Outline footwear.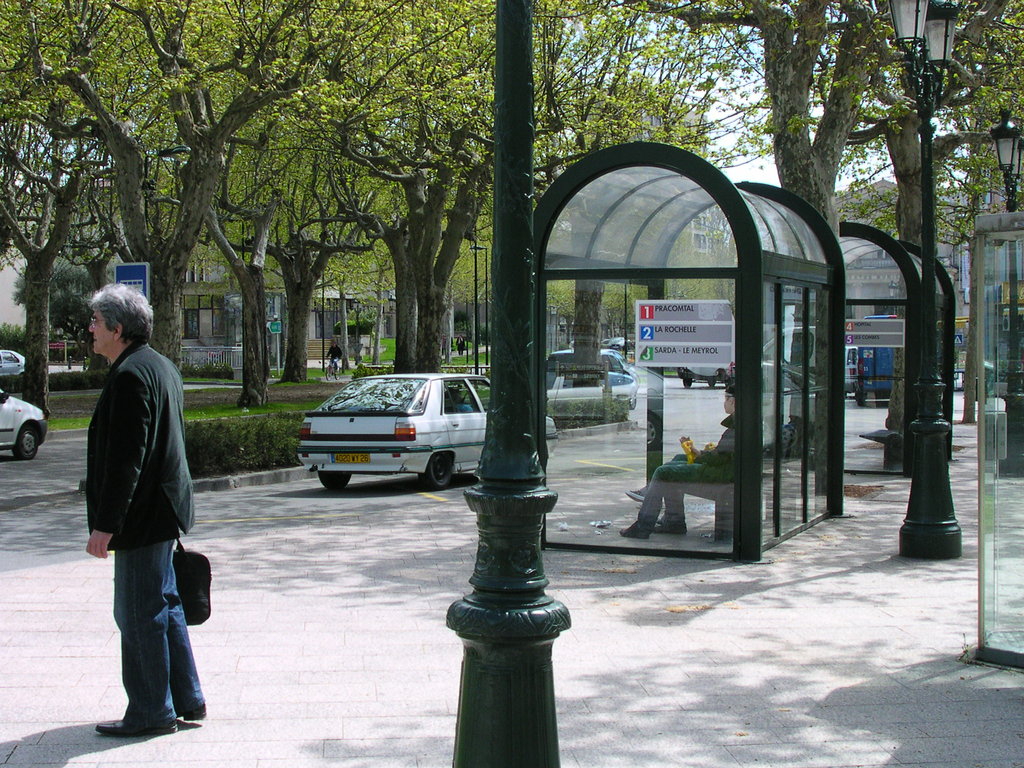
Outline: rect(619, 516, 660, 541).
